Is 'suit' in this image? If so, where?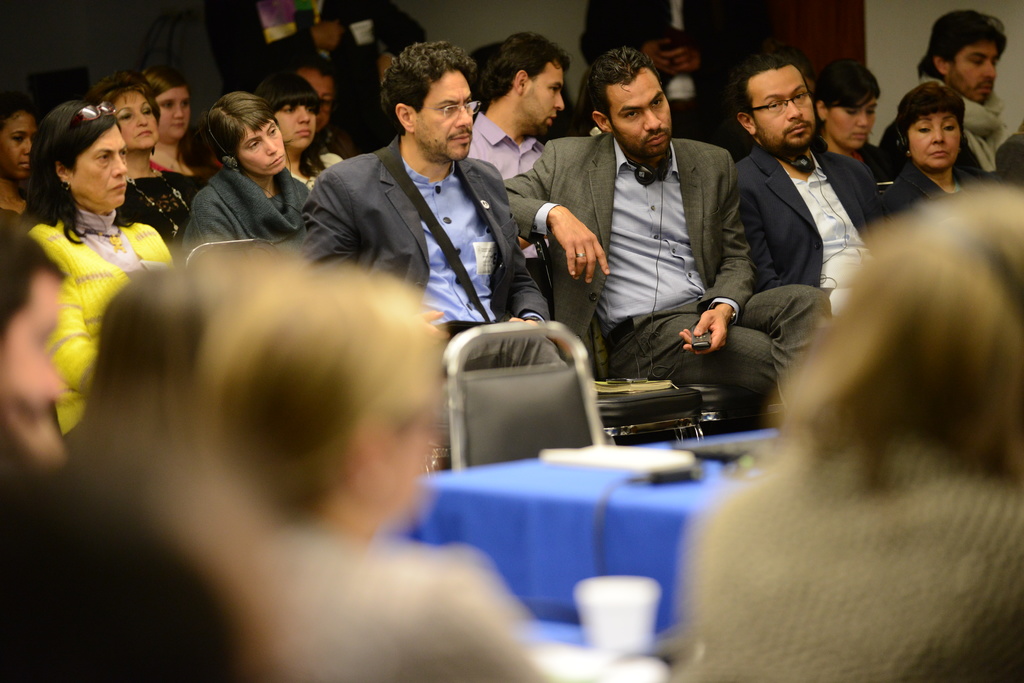
Yes, at <box>552,74,765,410</box>.
